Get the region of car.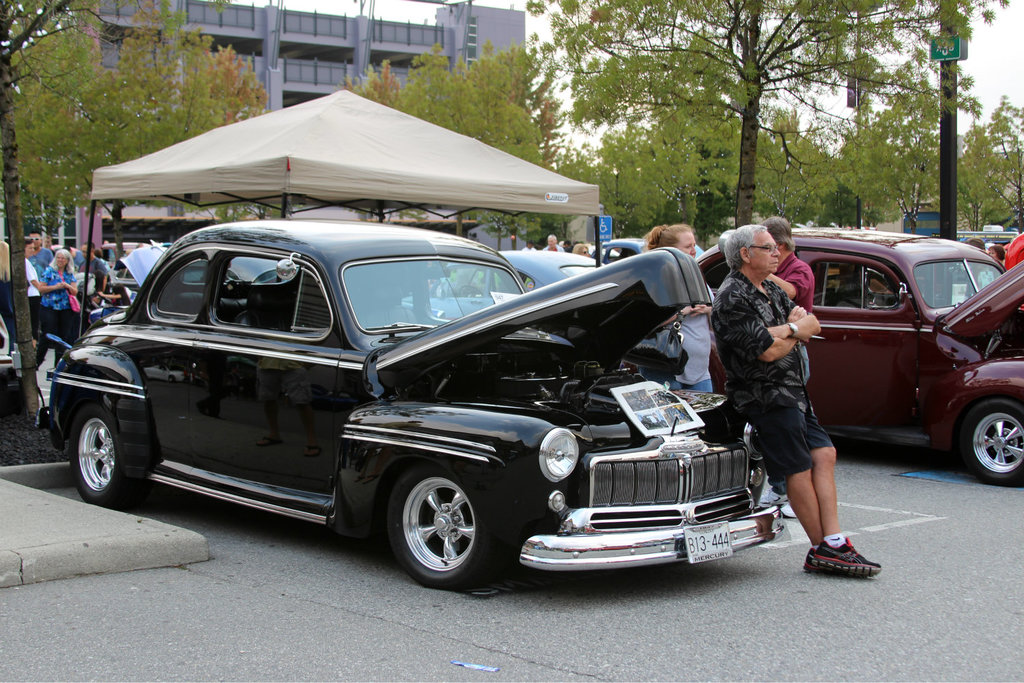
x1=405 y1=249 x2=599 y2=327.
